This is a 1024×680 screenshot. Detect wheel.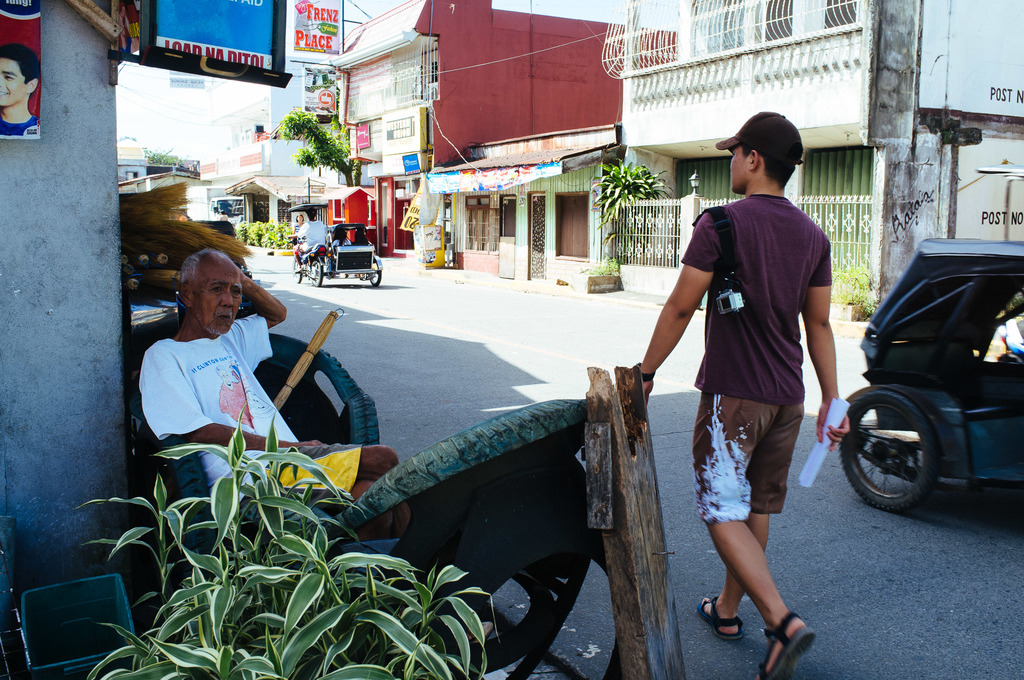
crop(308, 259, 326, 289).
